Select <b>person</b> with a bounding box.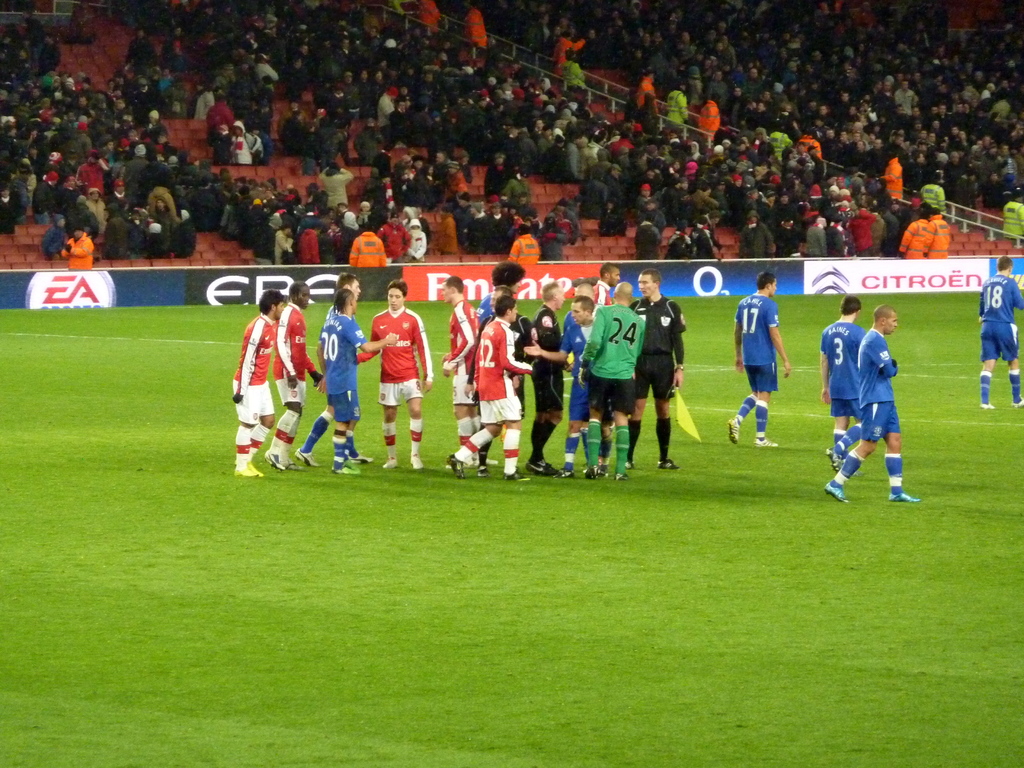
left=266, top=281, right=323, bottom=470.
